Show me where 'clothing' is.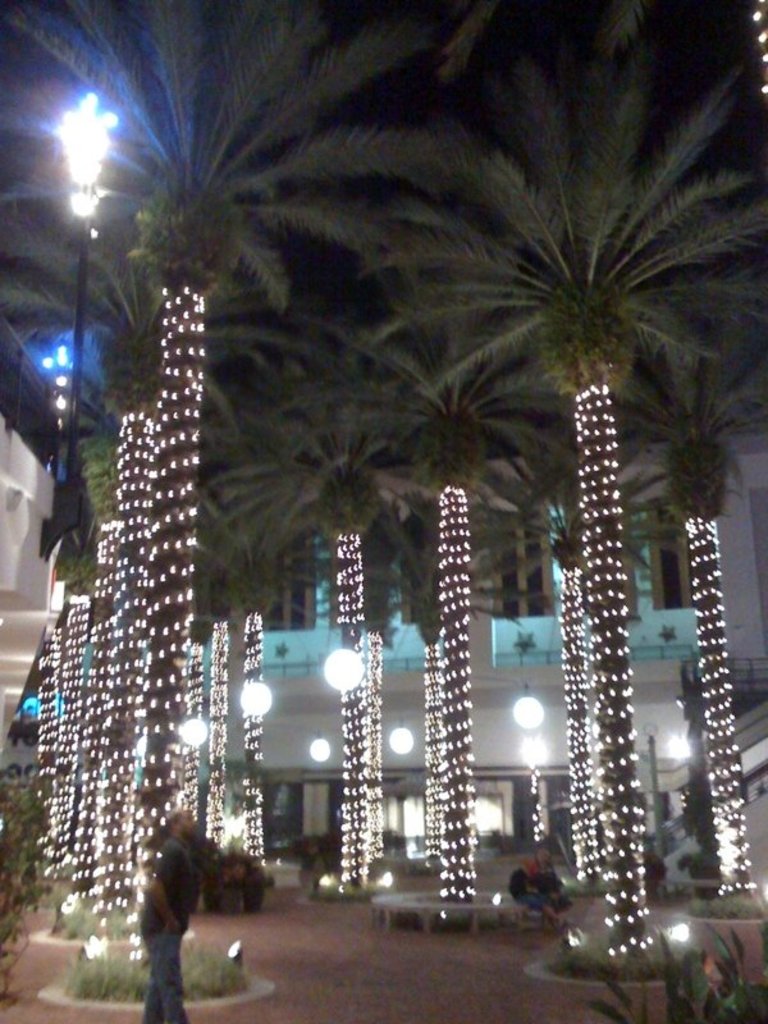
'clothing' is at (x1=518, y1=855, x2=562, y2=909).
